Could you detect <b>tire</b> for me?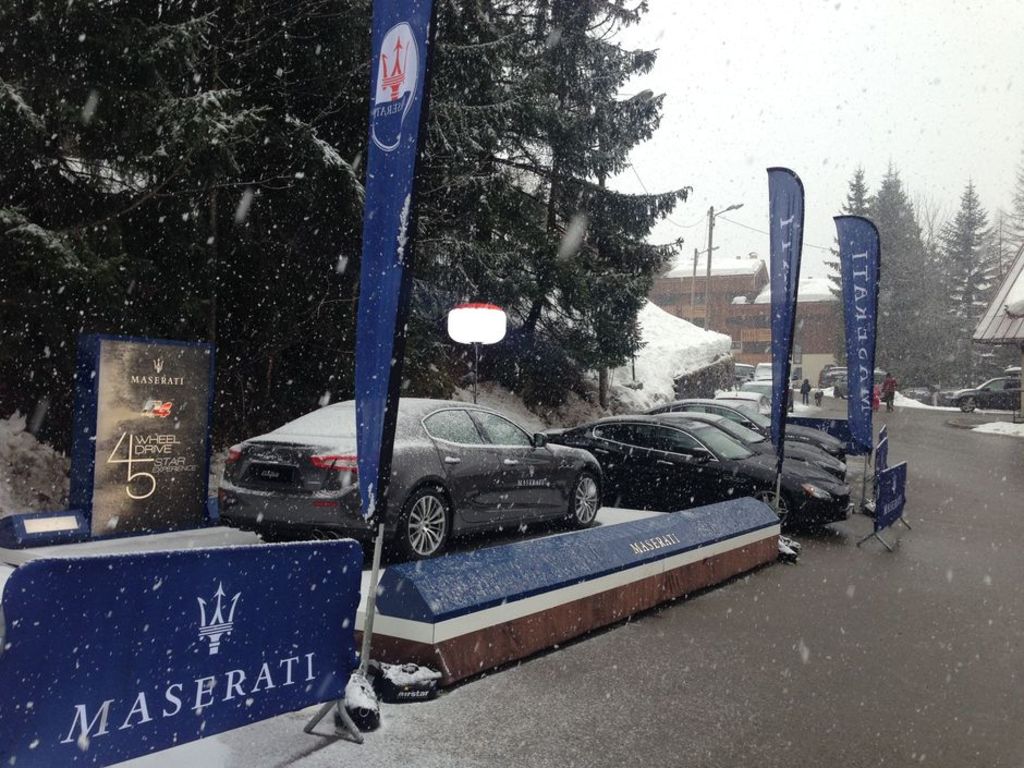
Detection result: 959 395 976 412.
